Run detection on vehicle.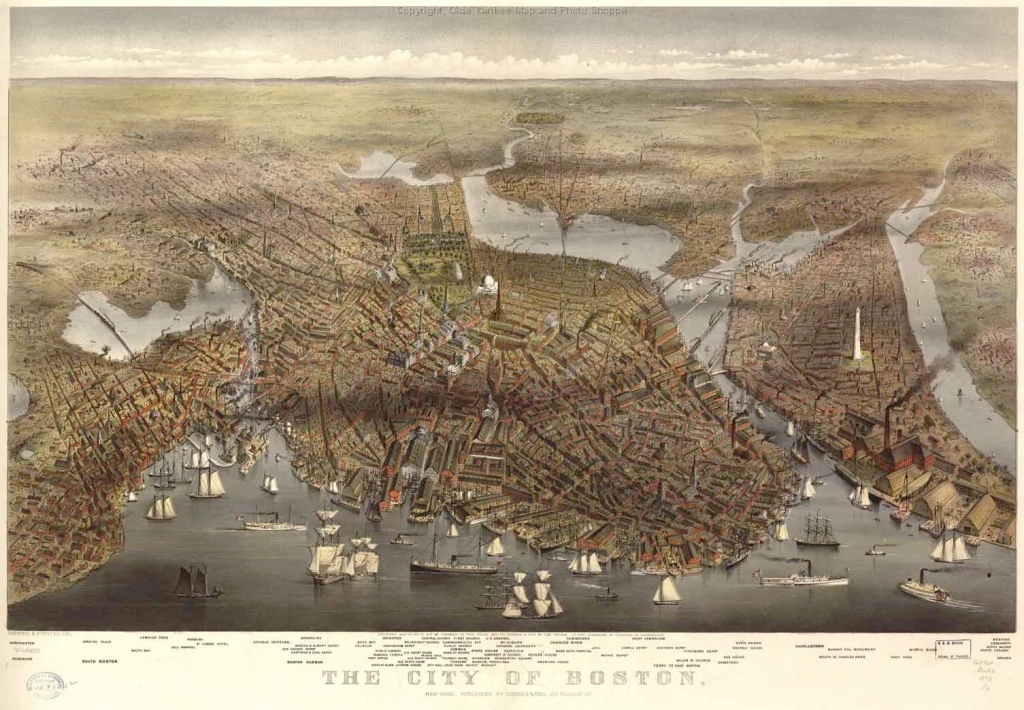
Result: left=255, top=467, right=278, bottom=489.
